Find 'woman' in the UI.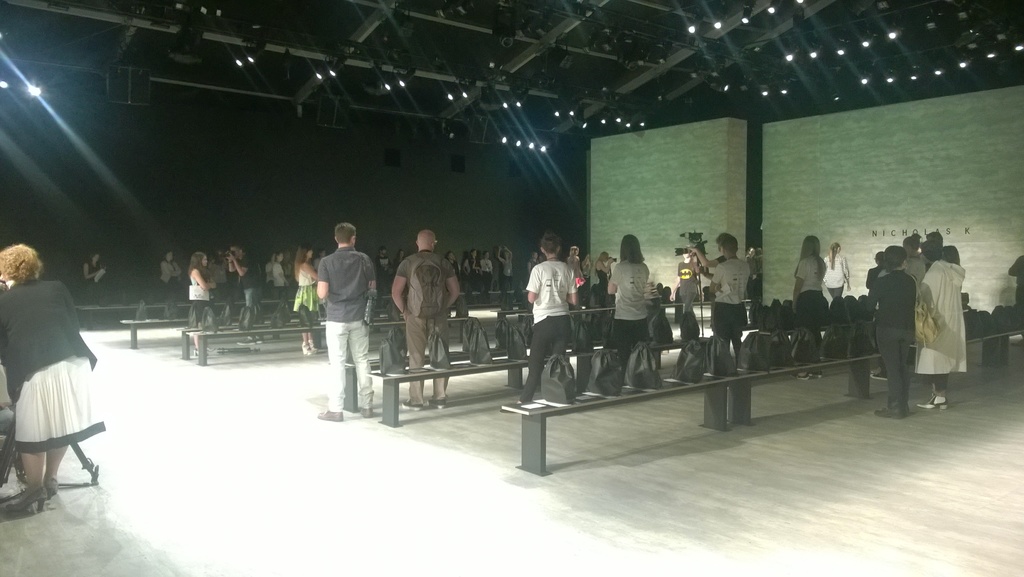
UI element at (x1=515, y1=233, x2=577, y2=405).
